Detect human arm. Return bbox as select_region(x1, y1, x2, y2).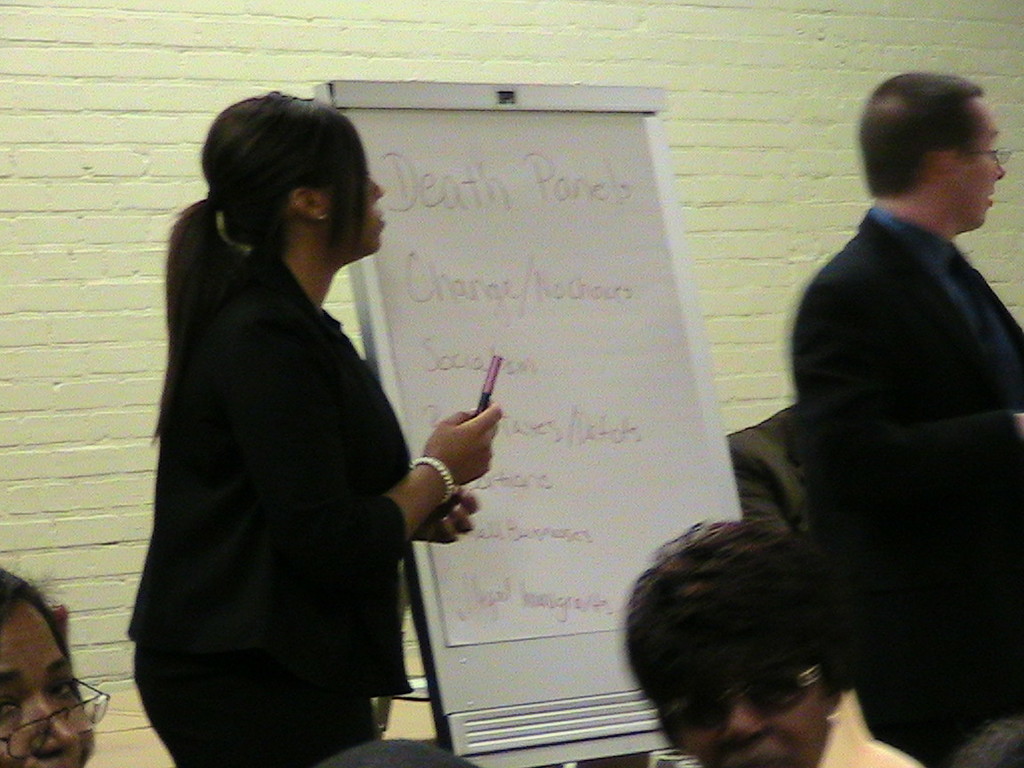
select_region(415, 493, 474, 551).
